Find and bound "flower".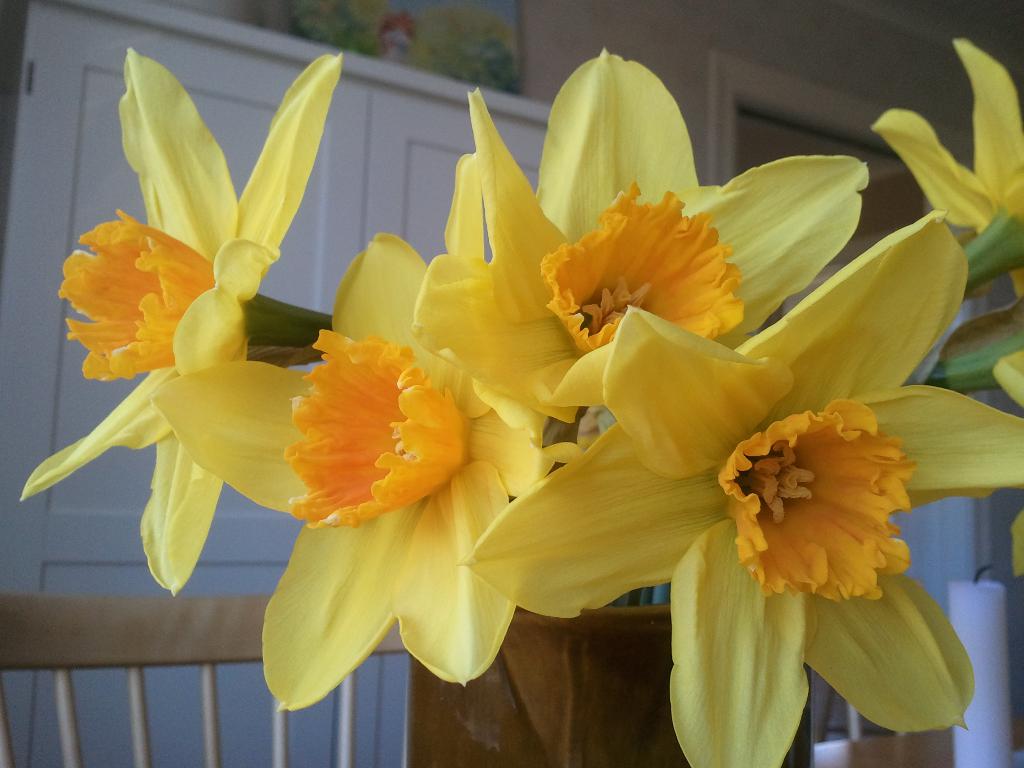
Bound: <box>412,45,869,421</box>.
